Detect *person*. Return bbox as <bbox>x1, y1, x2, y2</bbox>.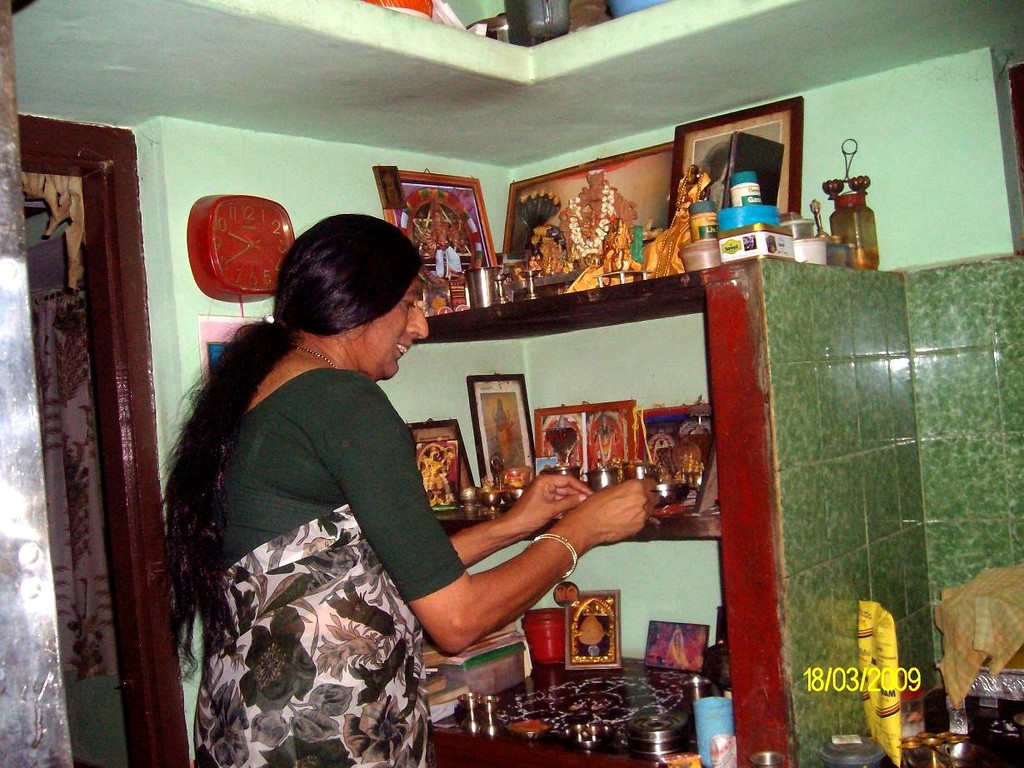
<bbox>155, 209, 662, 767</bbox>.
